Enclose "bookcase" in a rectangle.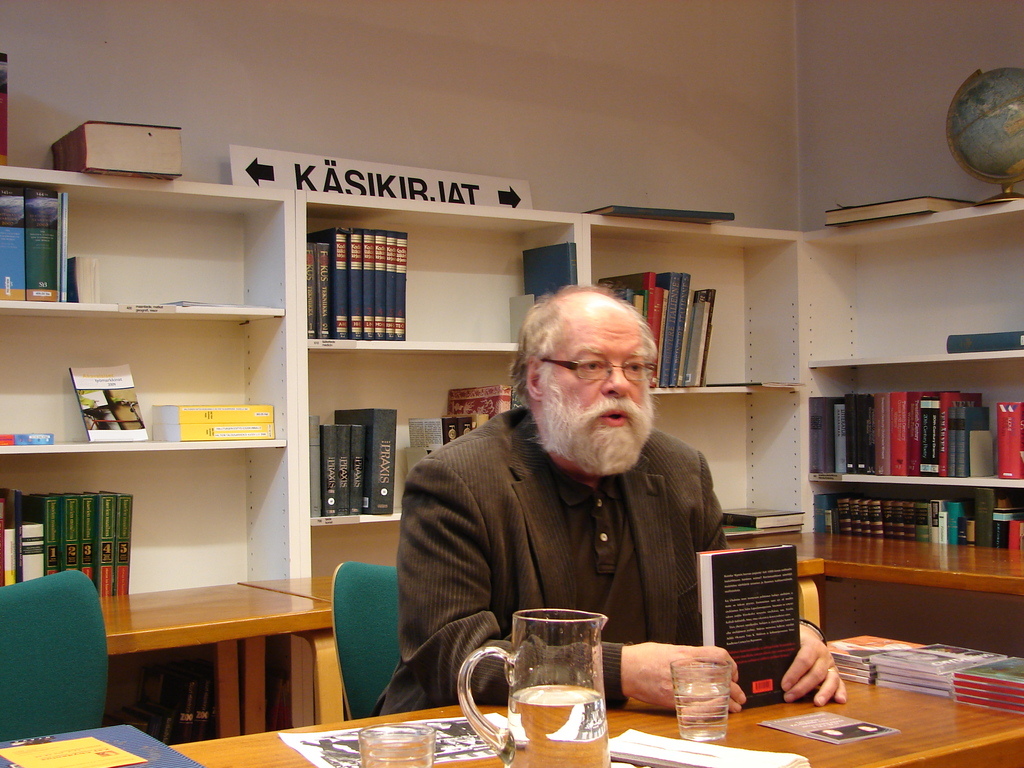
detection(45, 159, 753, 726).
